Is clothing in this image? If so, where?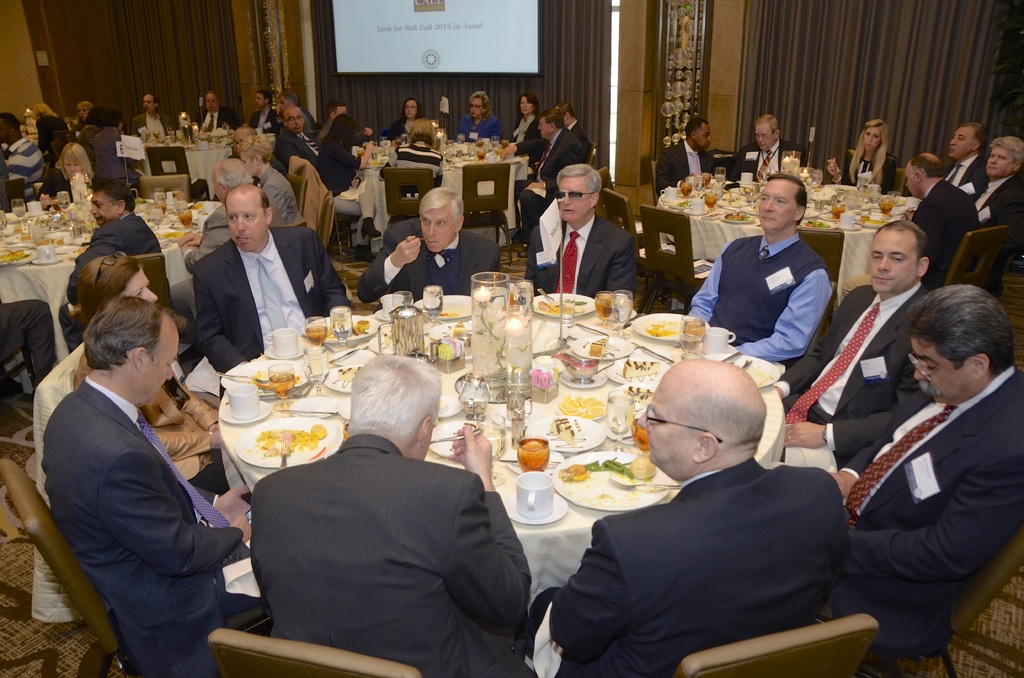
Yes, at Rect(318, 137, 357, 231).
